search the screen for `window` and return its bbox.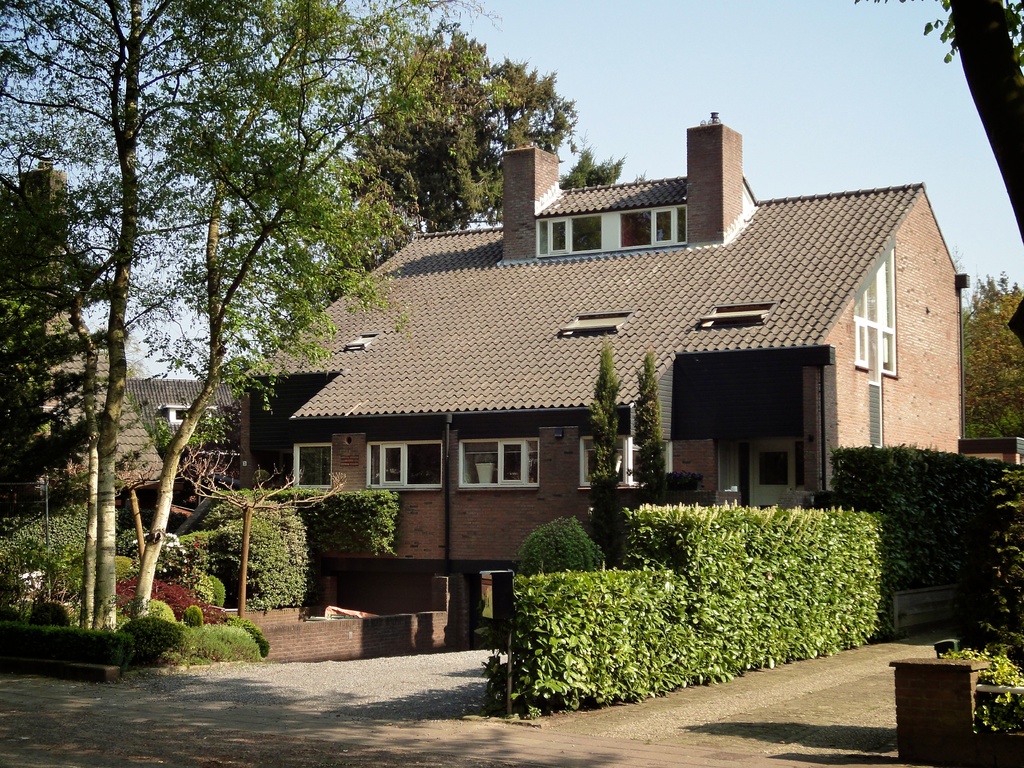
Found: rect(691, 339, 845, 499).
